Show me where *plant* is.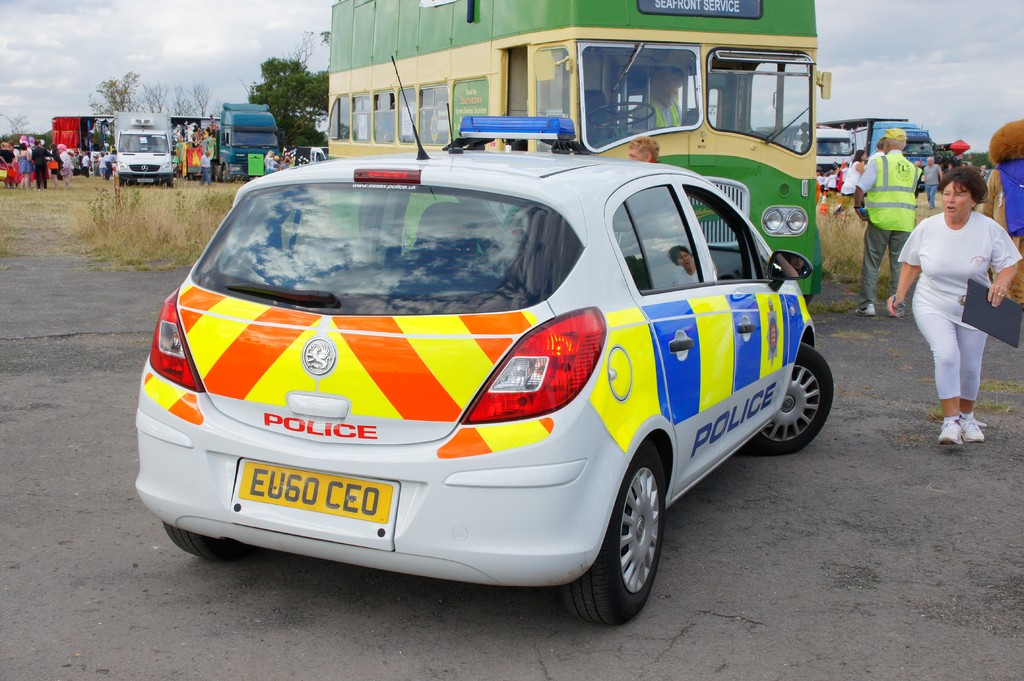
*plant* is at 979, 376, 1023, 397.
